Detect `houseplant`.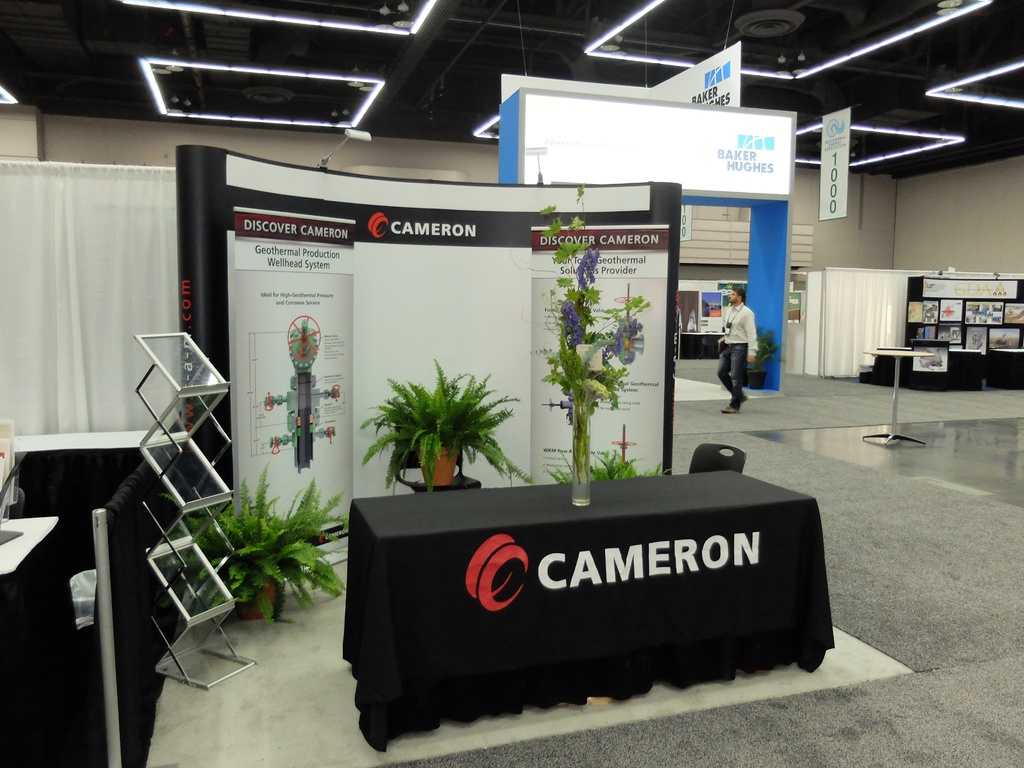
Detected at {"left": 355, "top": 352, "right": 535, "bottom": 499}.
